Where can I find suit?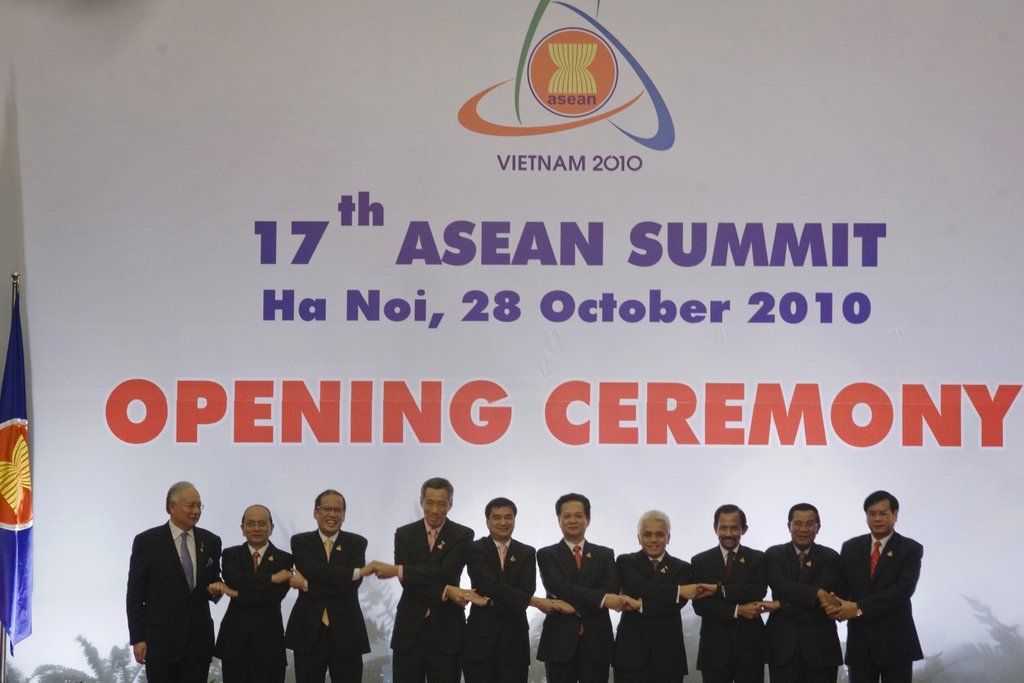
You can find it at crop(840, 525, 925, 682).
